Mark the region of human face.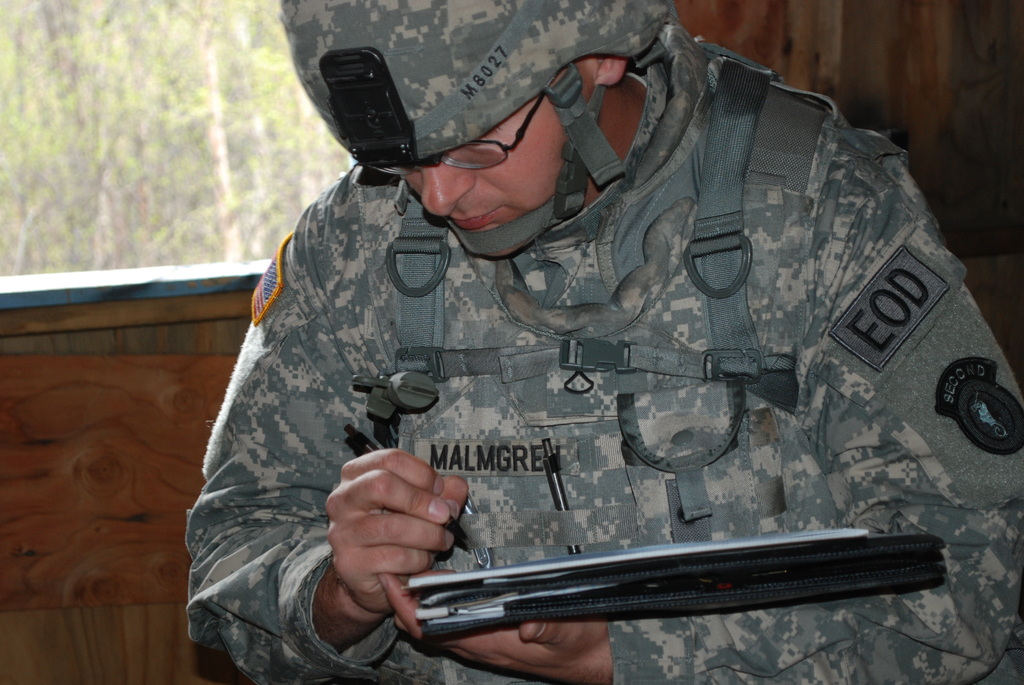
Region: (x1=404, y1=63, x2=598, y2=260).
